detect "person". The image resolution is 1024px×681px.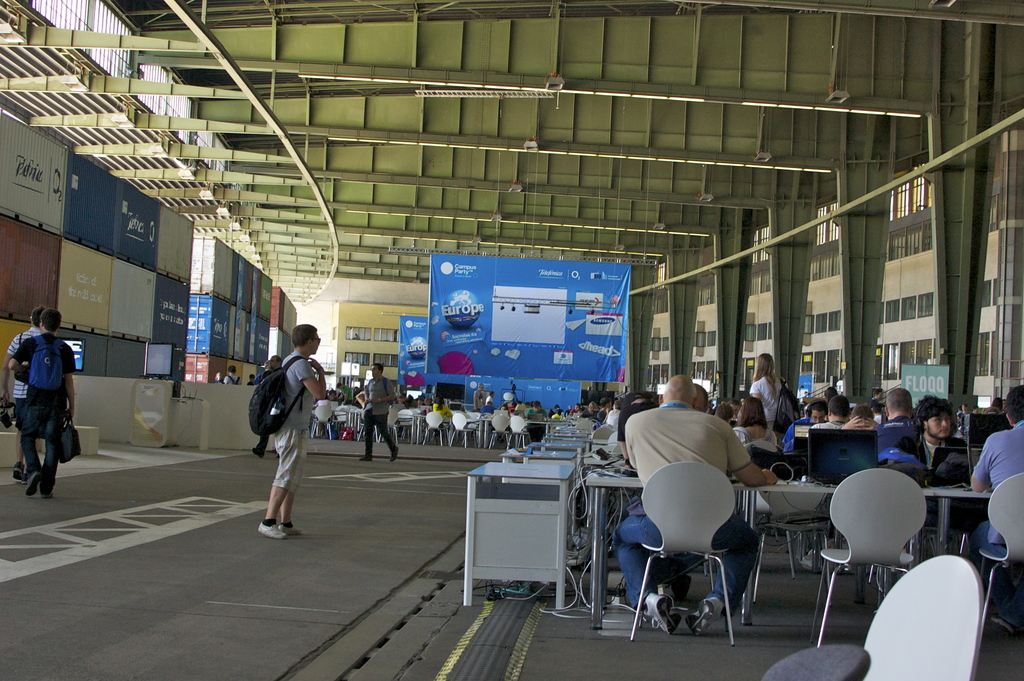
select_region(876, 389, 954, 490).
